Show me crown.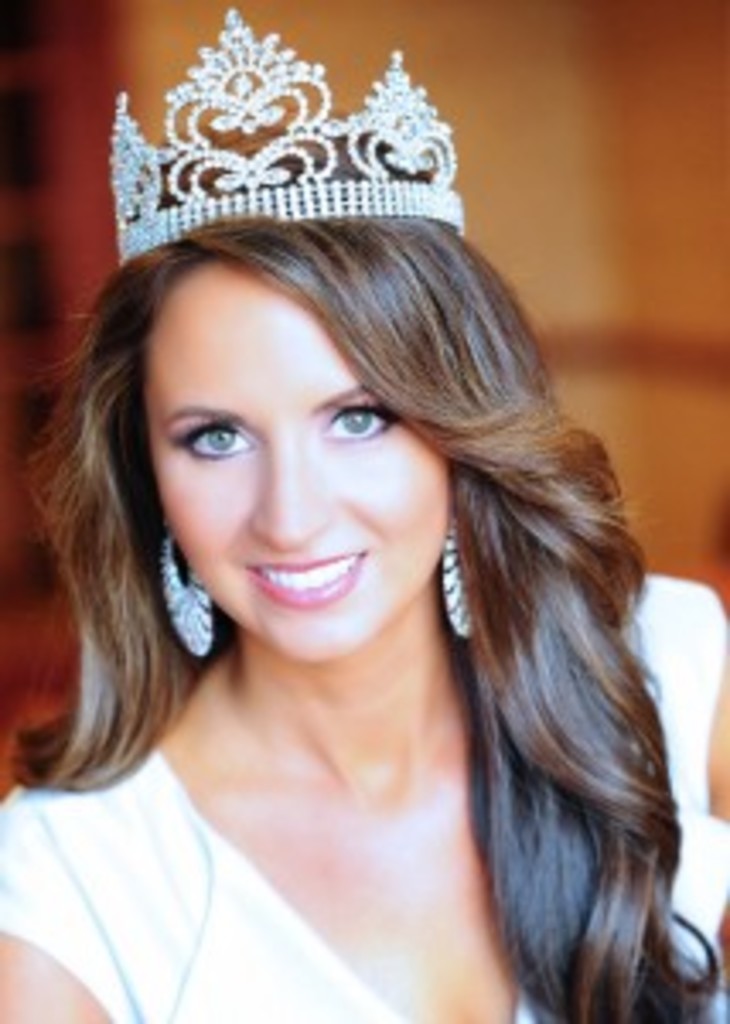
crown is here: bbox=(109, 7, 464, 270).
